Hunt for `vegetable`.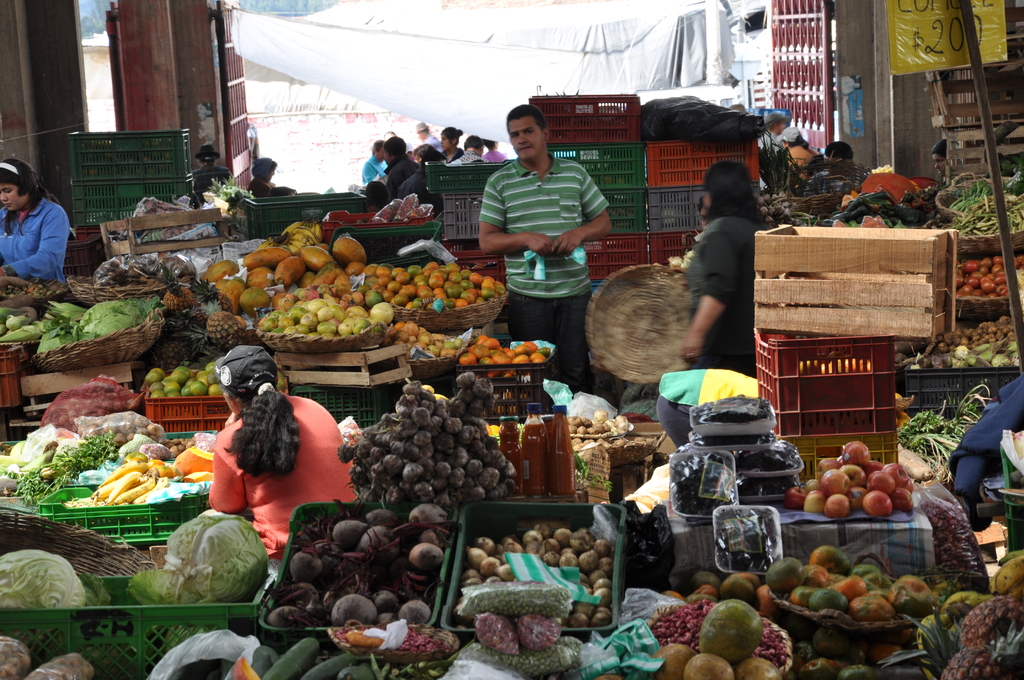
Hunted down at 127,565,209,610.
